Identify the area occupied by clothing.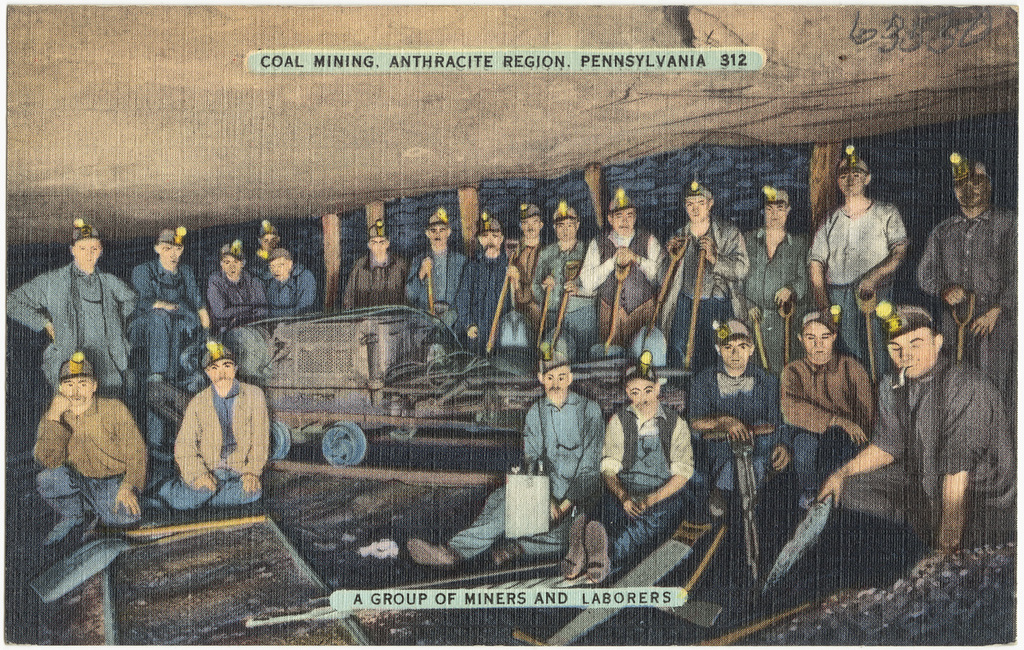
Area: (left=428, top=382, right=601, bottom=566).
